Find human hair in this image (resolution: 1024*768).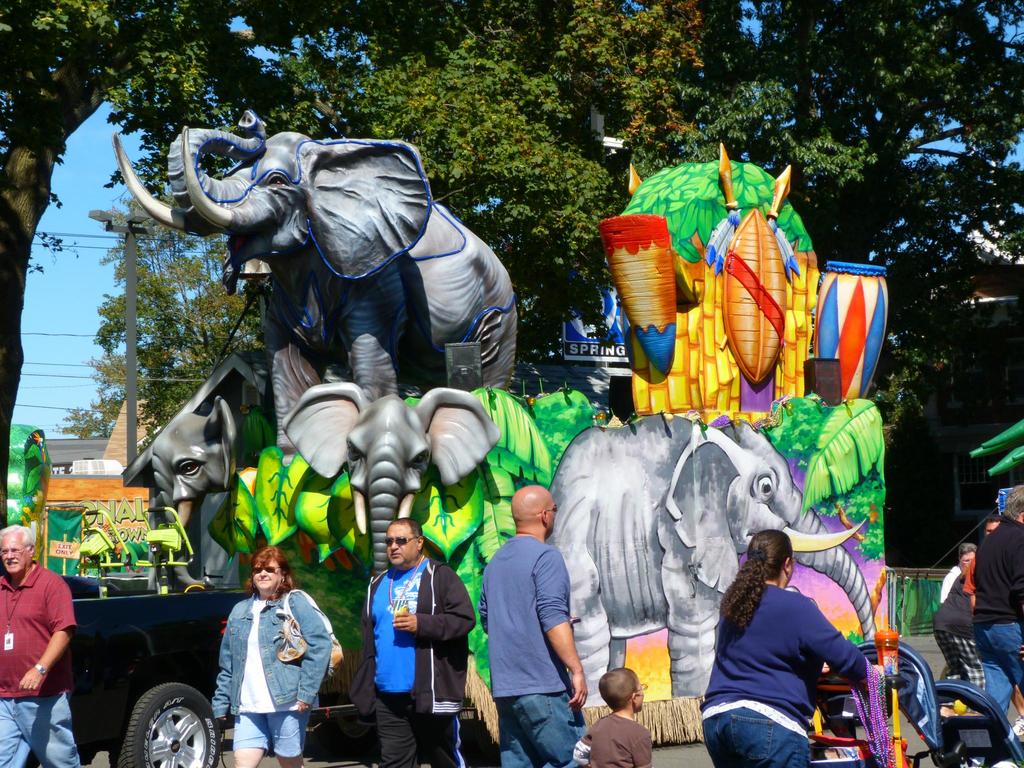
0:524:35:549.
